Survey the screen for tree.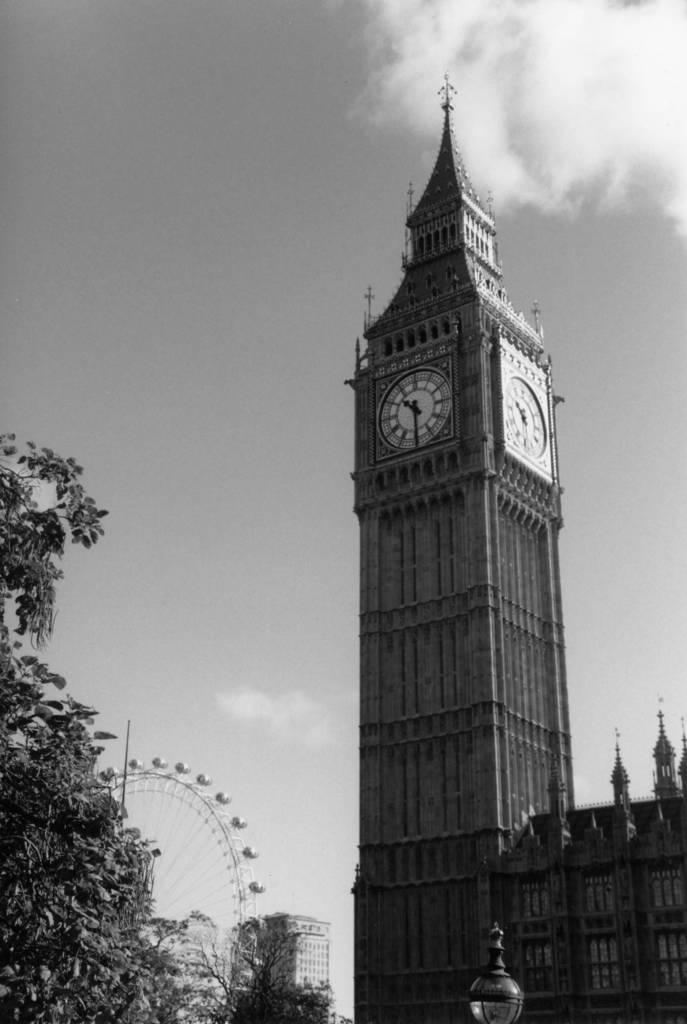
Survey found: <bbox>0, 442, 197, 1023</bbox>.
